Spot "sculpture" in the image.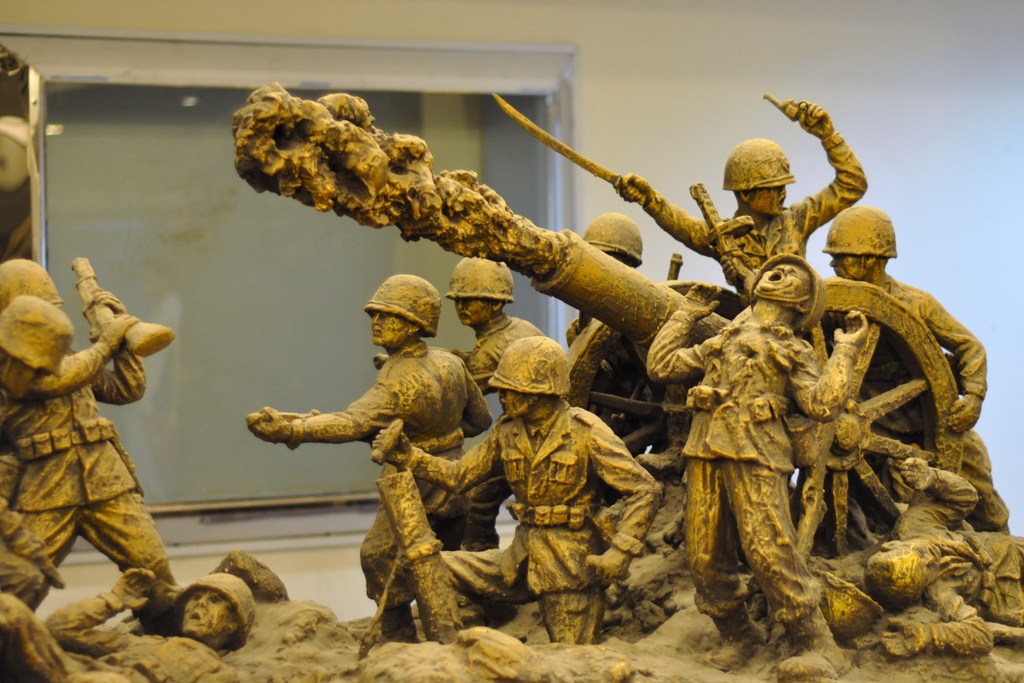
"sculpture" found at Rect(549, 211, 663, 461).
